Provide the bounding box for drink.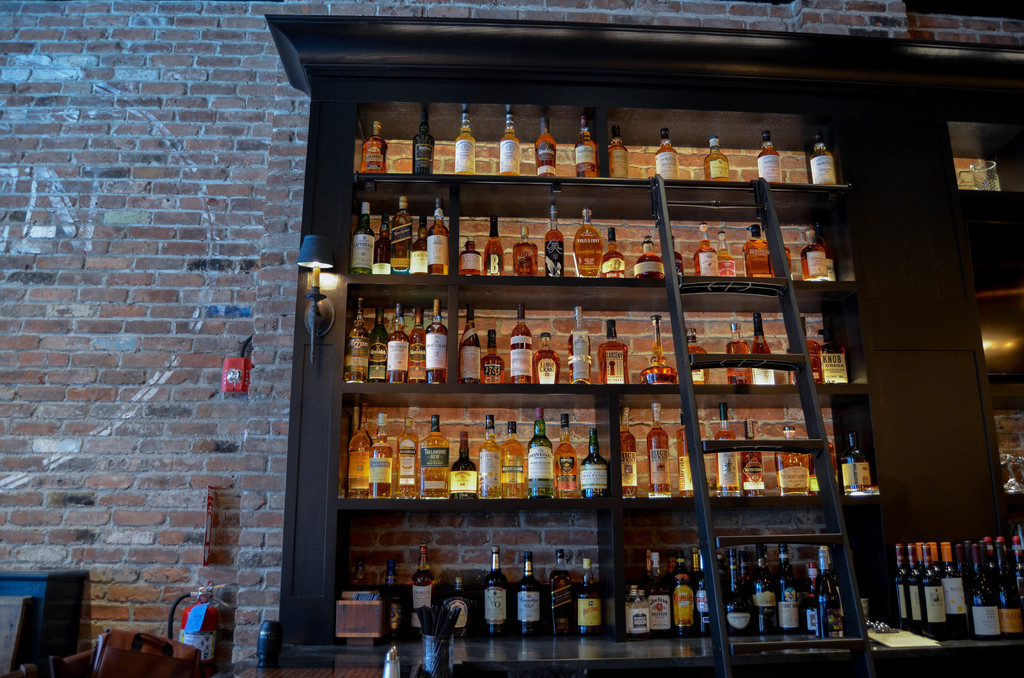
(x1=486, y1=212, x2=505, y2=273).
